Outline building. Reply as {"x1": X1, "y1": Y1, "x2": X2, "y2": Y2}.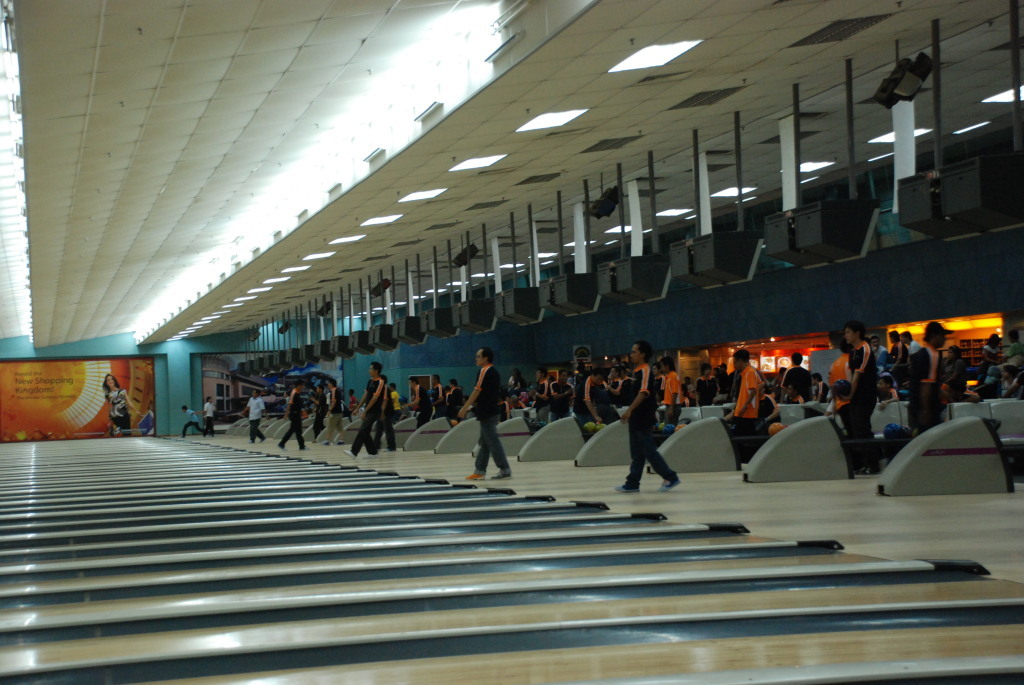
{"x1": 0, "y1": 0, "x2": 1023, "y2": 684}.
